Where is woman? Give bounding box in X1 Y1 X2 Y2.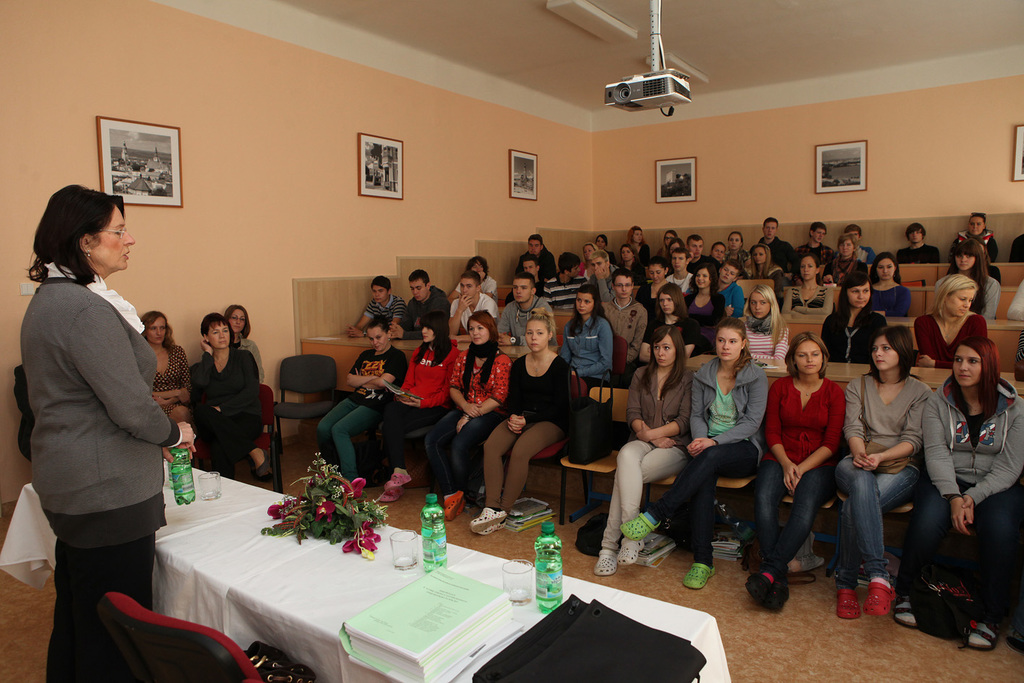
832 327 936 622.
